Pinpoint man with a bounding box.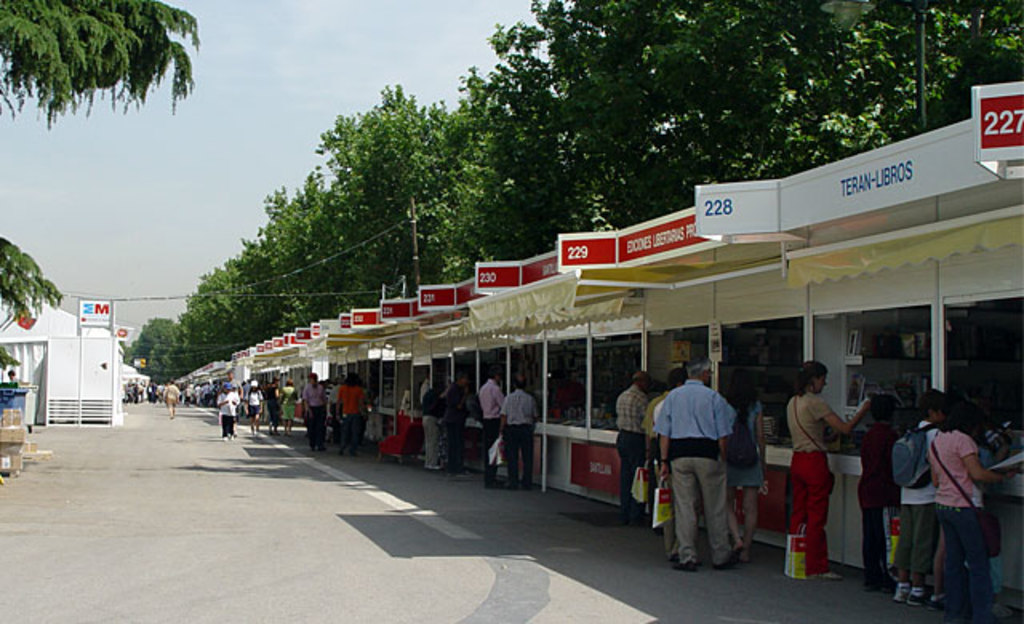
(x1=418, y1=381, x2=438, y2=466).
